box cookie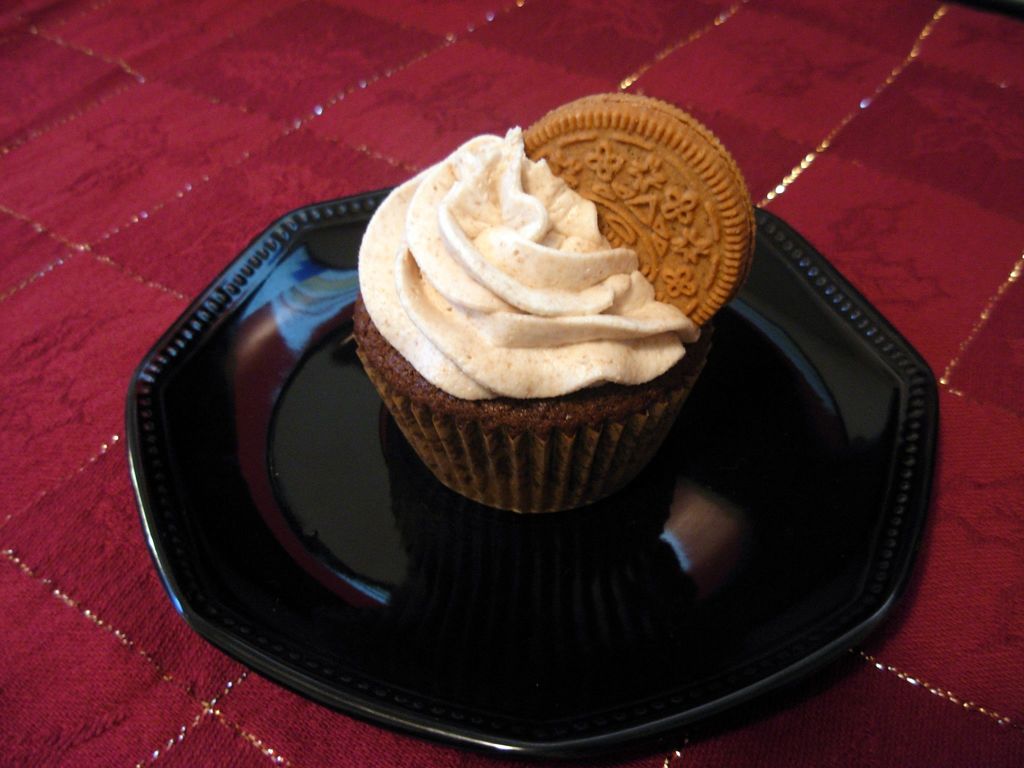
bbox(349, 87, 757, 518)
